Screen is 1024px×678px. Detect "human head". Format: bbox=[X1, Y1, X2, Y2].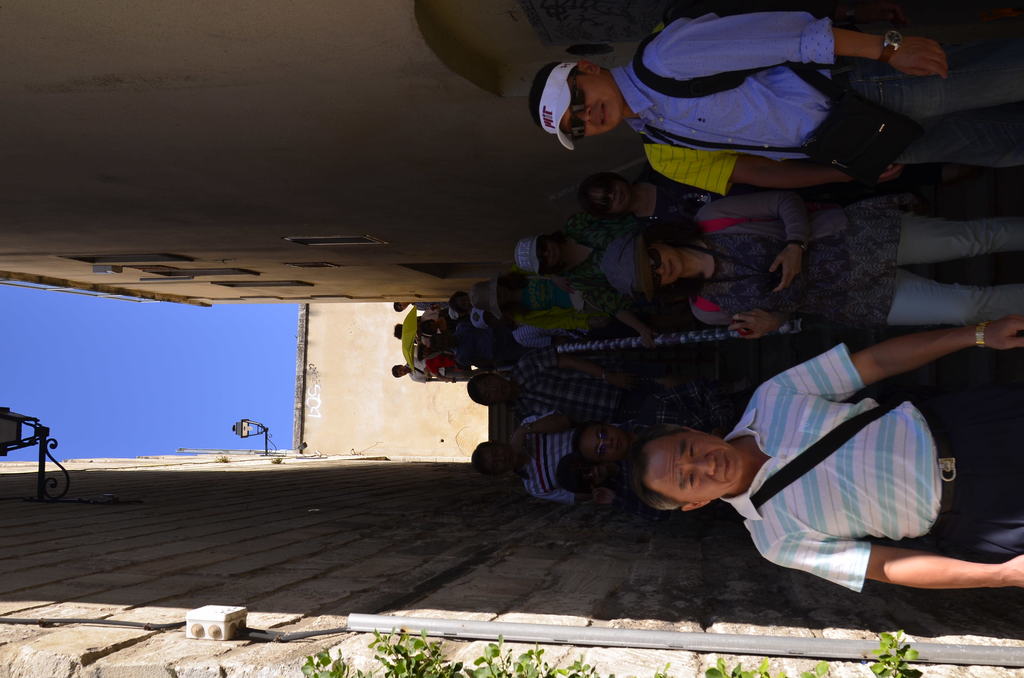
bbox=[575, 430, 630, 474].
